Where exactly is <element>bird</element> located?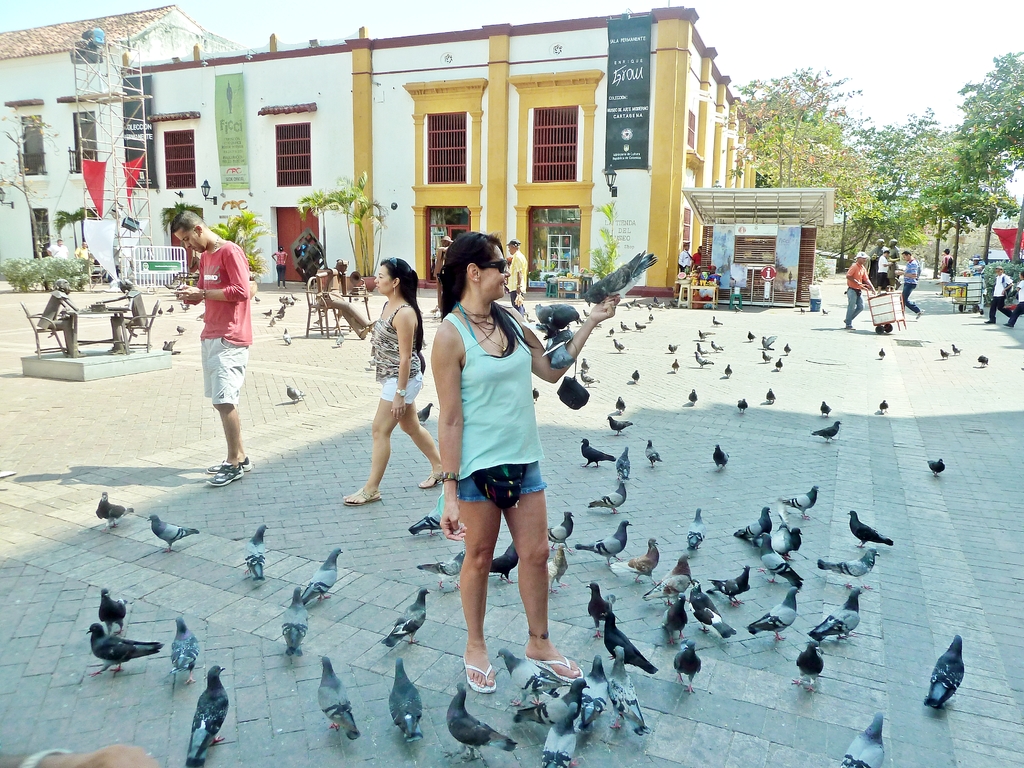
Its bounding box is (x1=415, y1=399, x2=441, y2=429).
